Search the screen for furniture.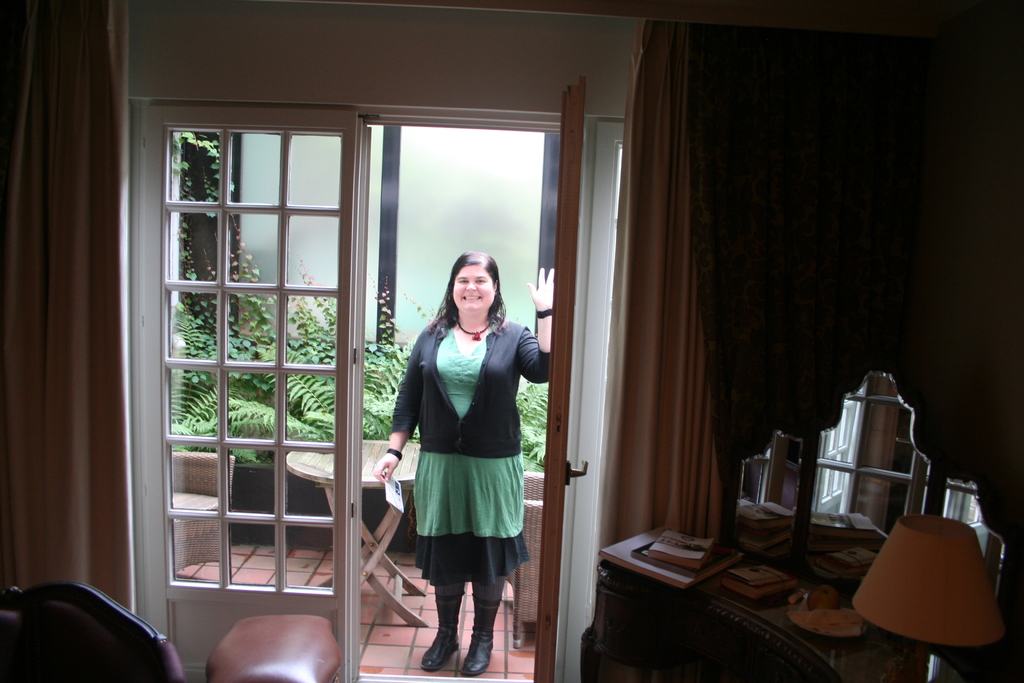
Found at <bbox>0, 583, 189, 682</bbox>.
